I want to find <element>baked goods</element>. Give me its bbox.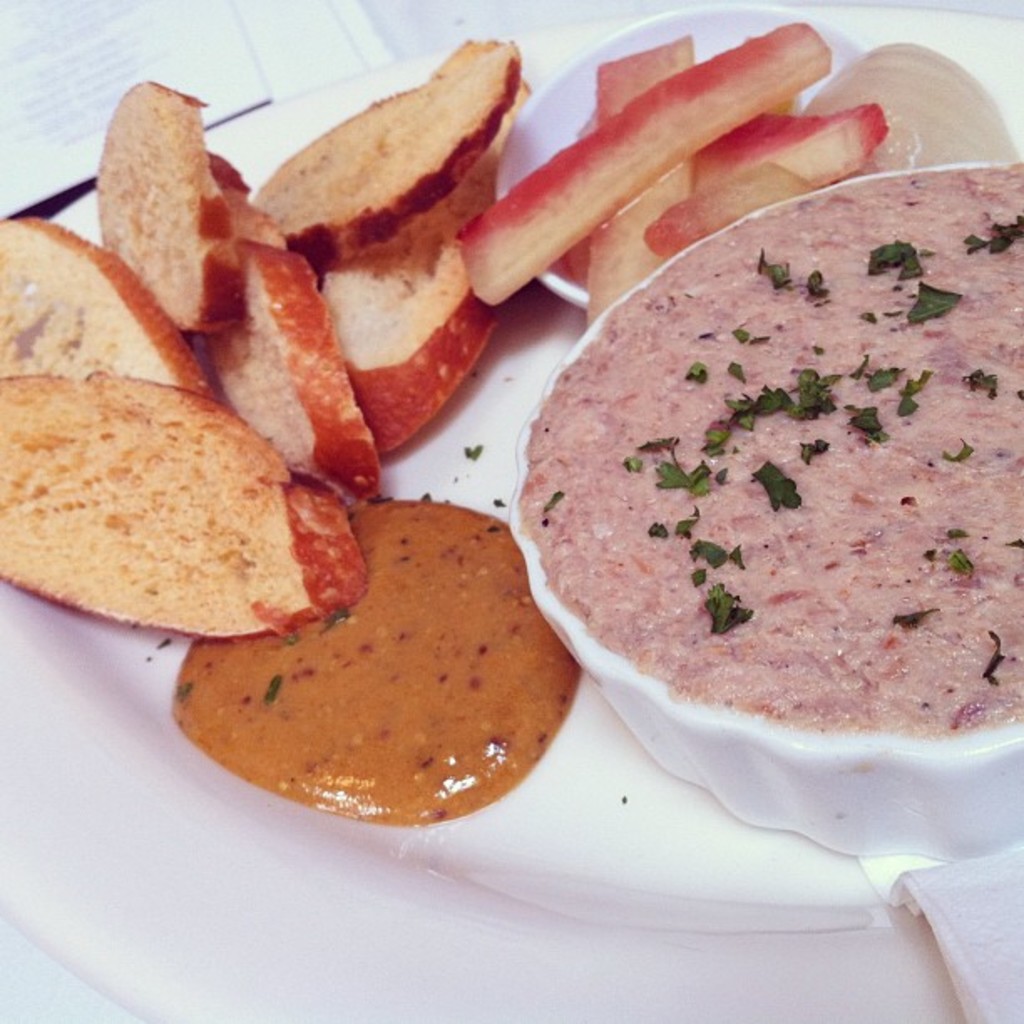
199 156 376 484.
